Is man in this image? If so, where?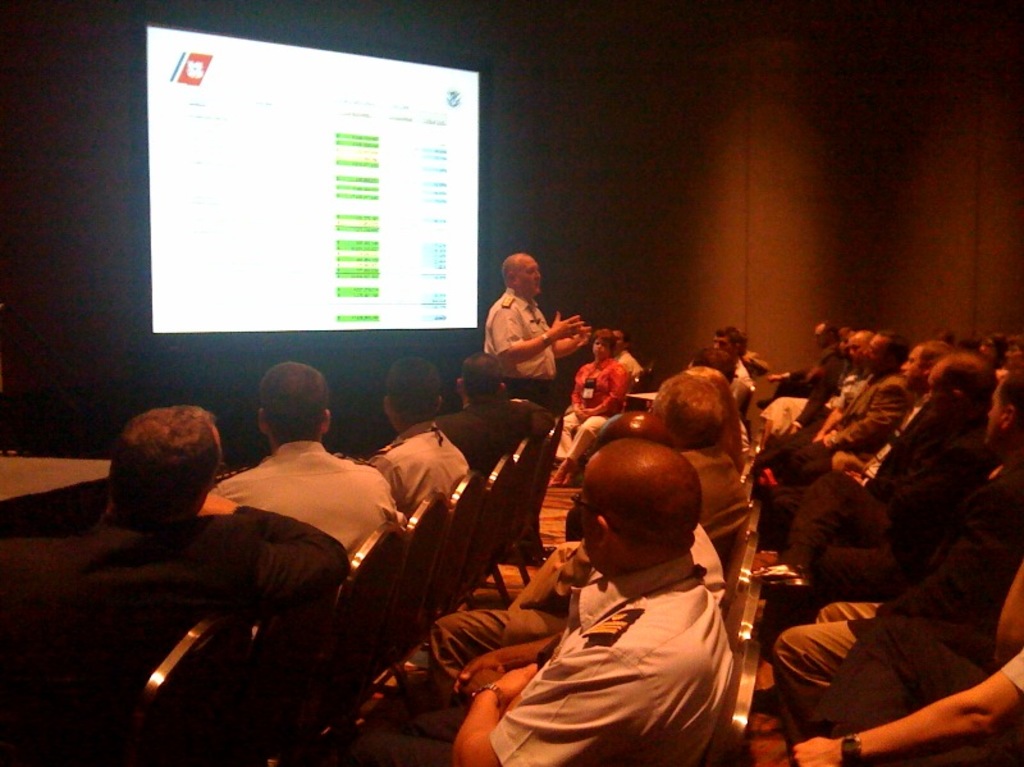
Yes, at box=[689, 342, 736, 376].
